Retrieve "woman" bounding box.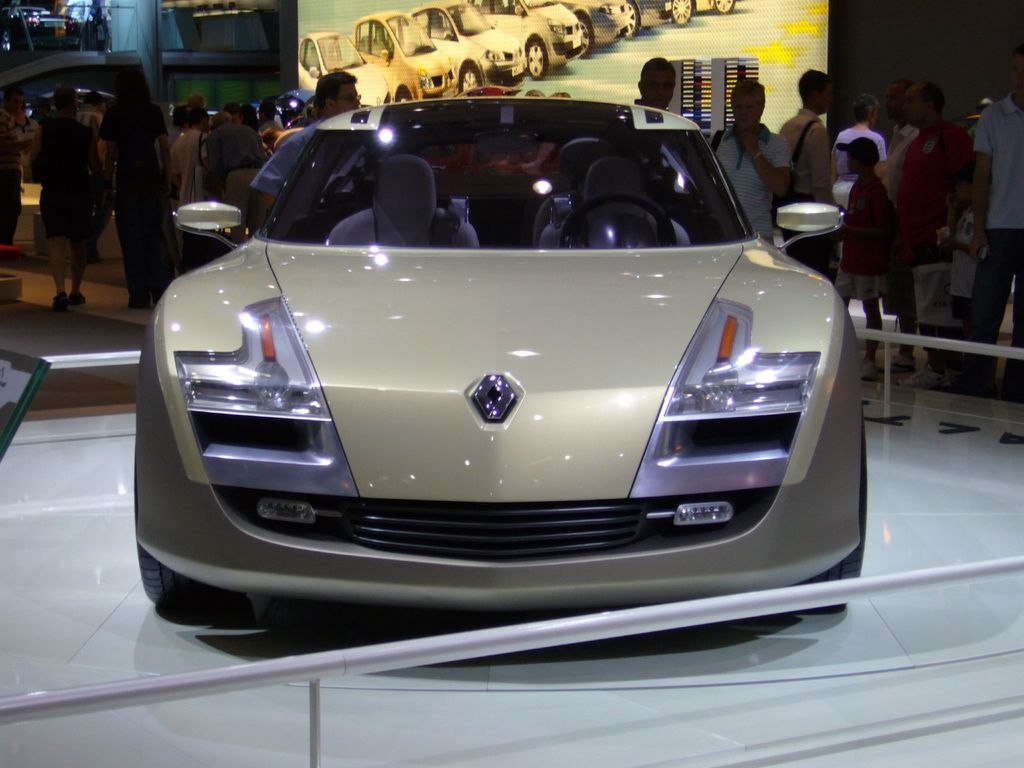
Bounding box: <region>98, 71, 176, 308</region>.
